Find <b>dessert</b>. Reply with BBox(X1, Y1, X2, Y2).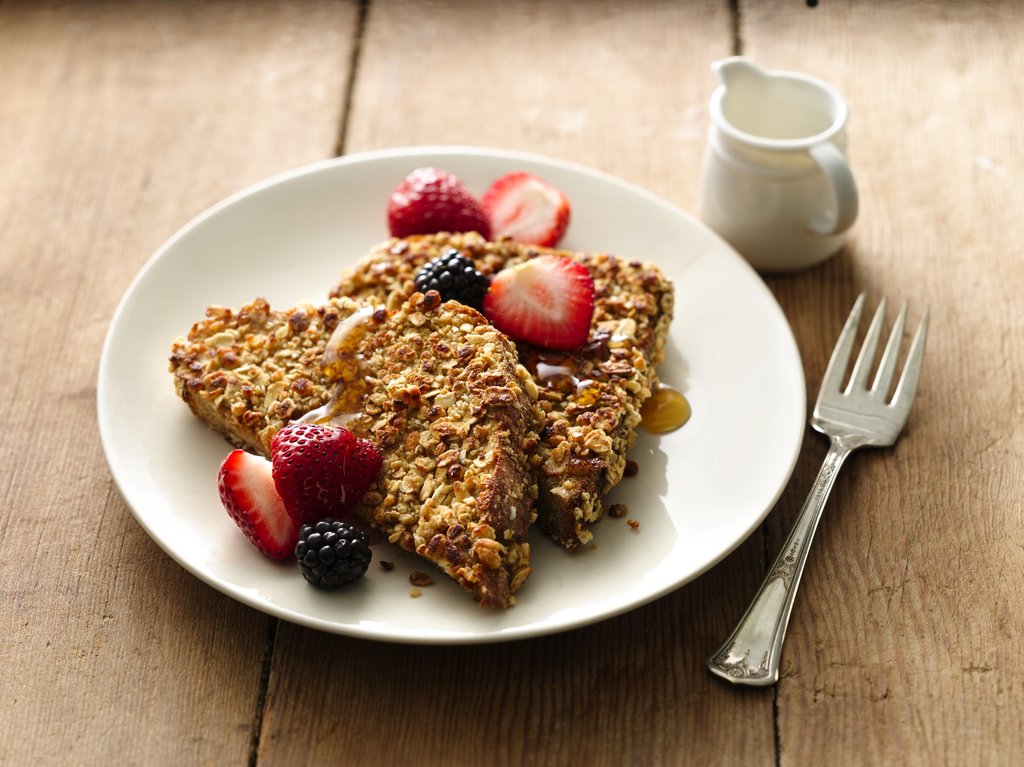
BBox(147, 170, 681, 606).
